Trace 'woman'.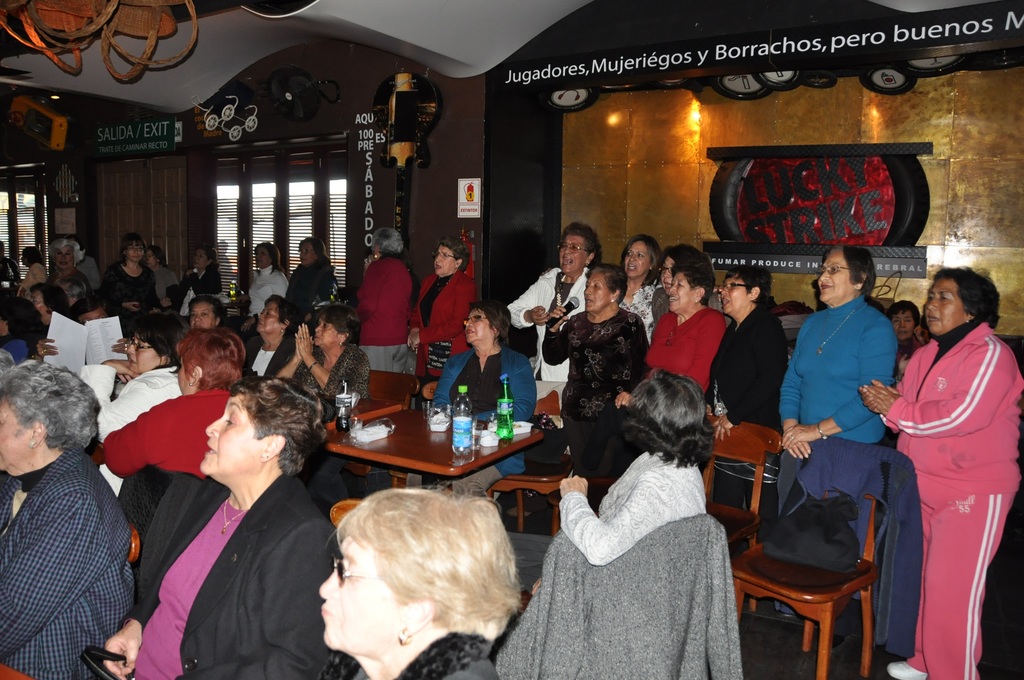
Traced to 51:238:88:311.
